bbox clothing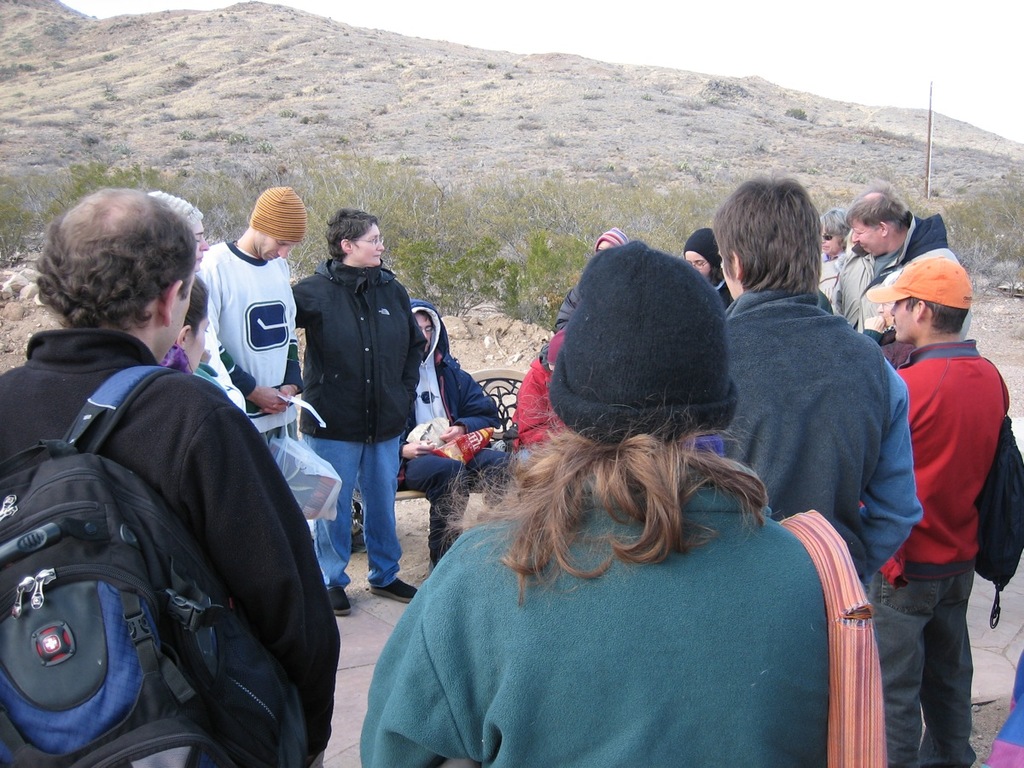
(left=0, top=296, right=323, bottom=767)
